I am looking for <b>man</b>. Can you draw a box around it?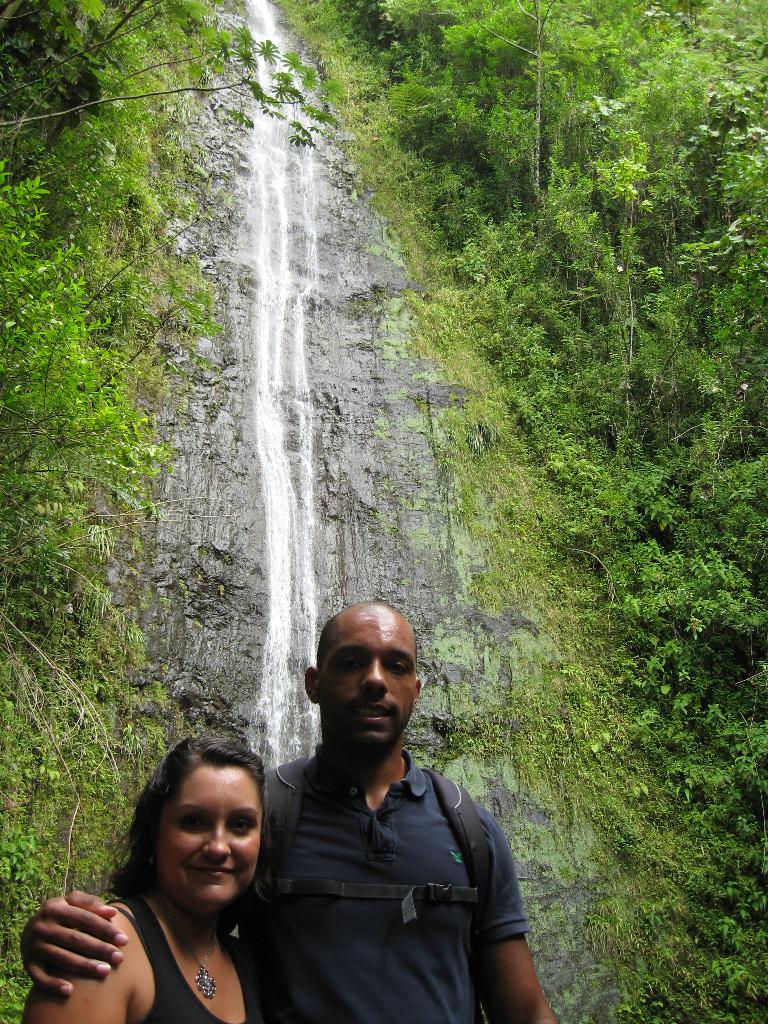
Sure, the bounding box is (left=217, top=600, right=552, bottom=1023).
